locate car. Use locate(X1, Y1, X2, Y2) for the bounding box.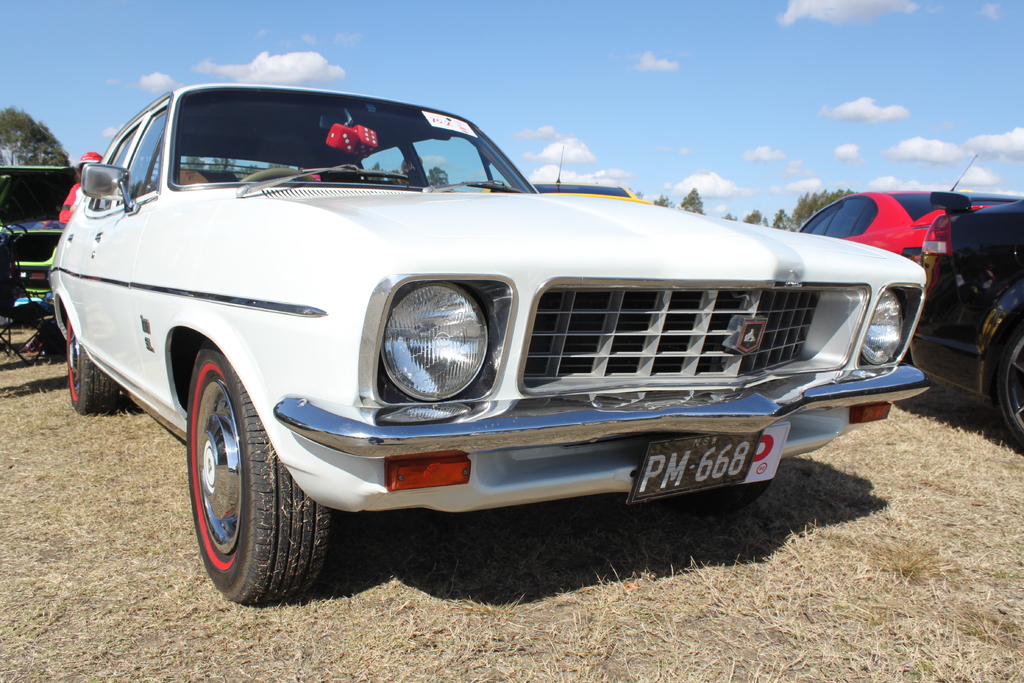
locate(789, 161, 1023, 269).
